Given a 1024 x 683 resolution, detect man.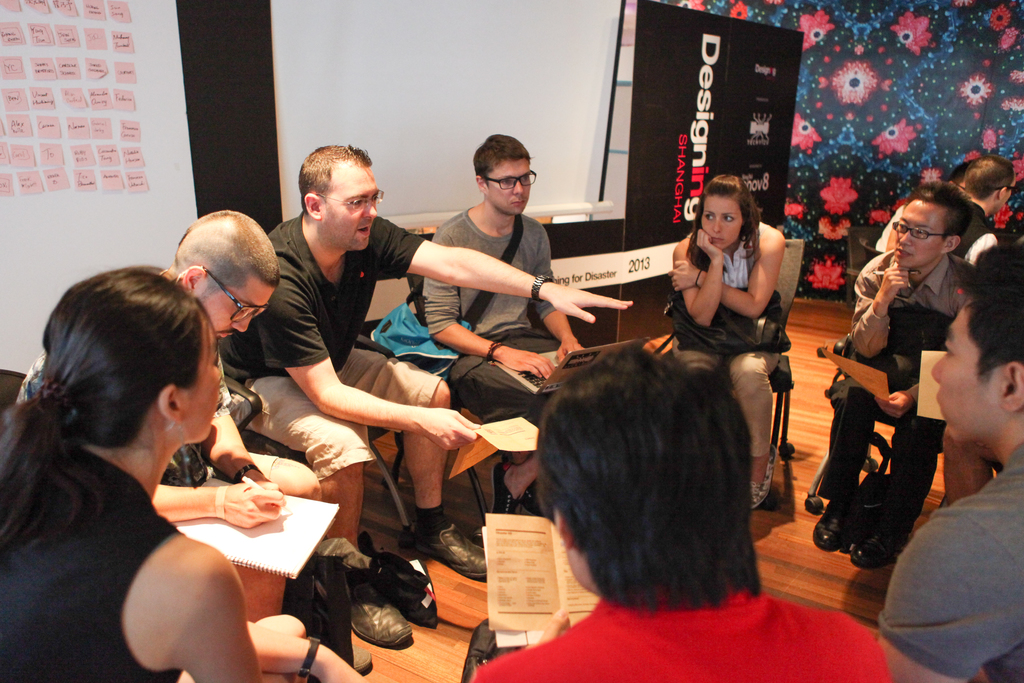
bbox(409, 140, 651, 454).
